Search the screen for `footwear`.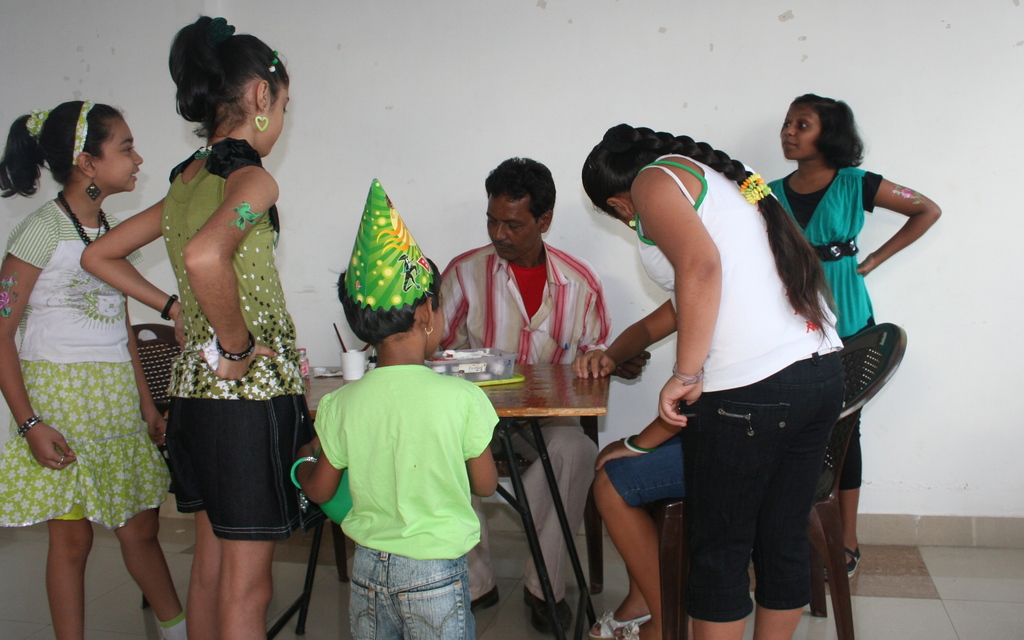
Found at rect(470, 584, 497, 611).
